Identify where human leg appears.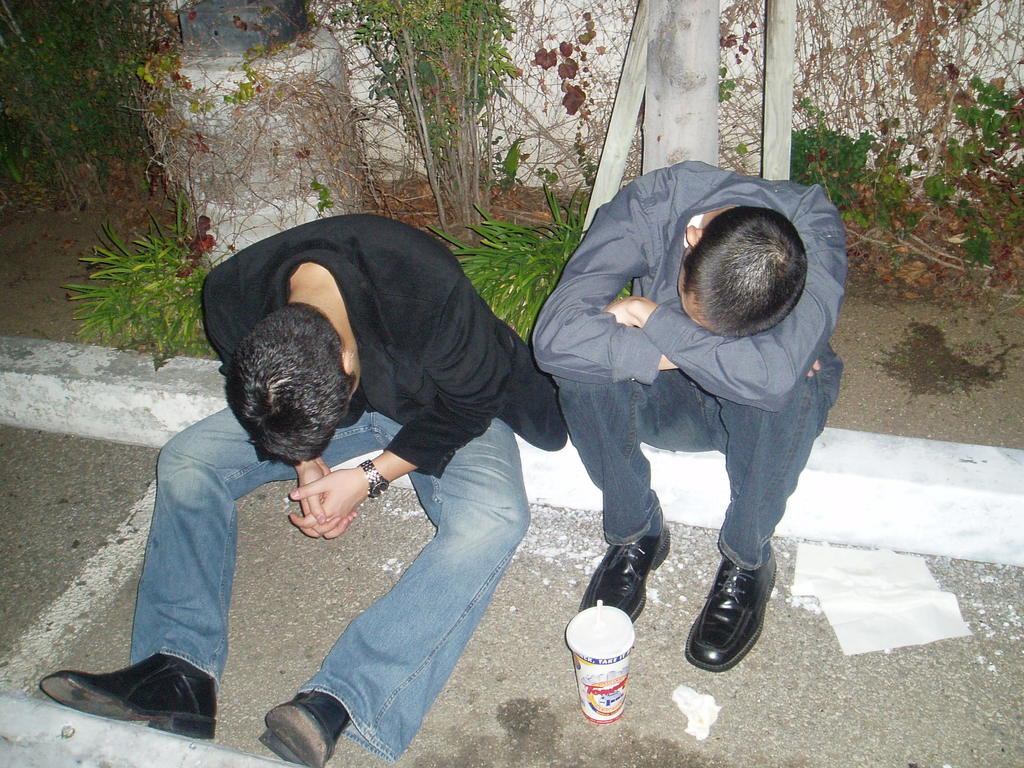
Appears at Rect(552, 365, 717, 626).
